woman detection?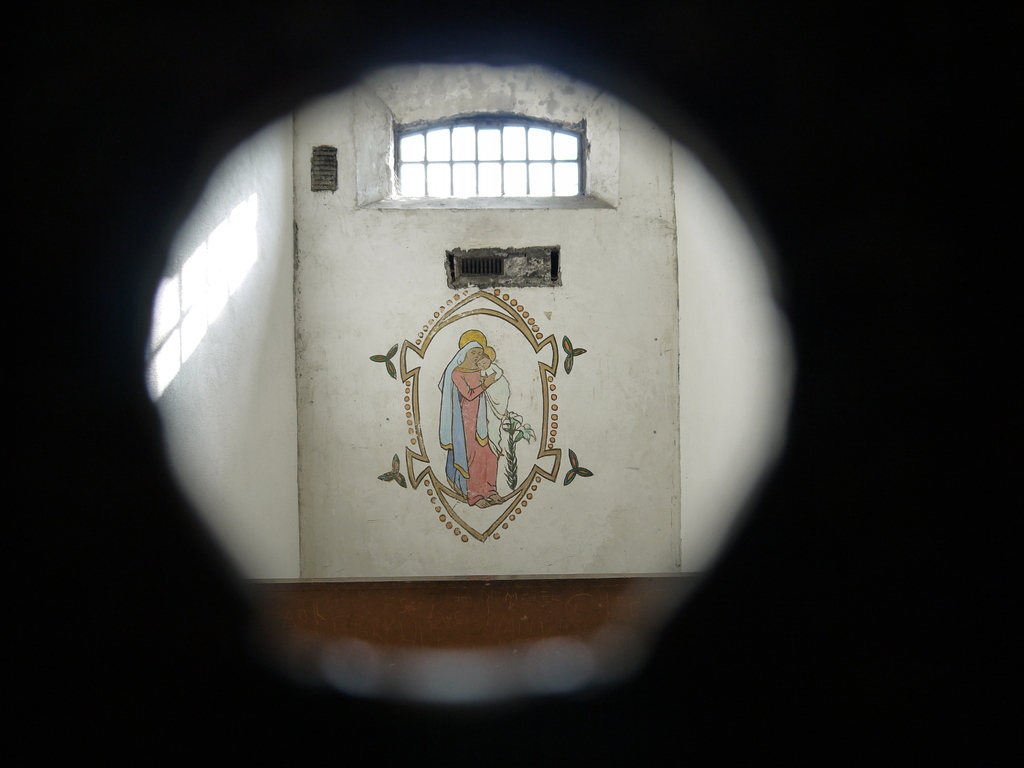
<bbox>440, 334, 499, 502</bbox>
